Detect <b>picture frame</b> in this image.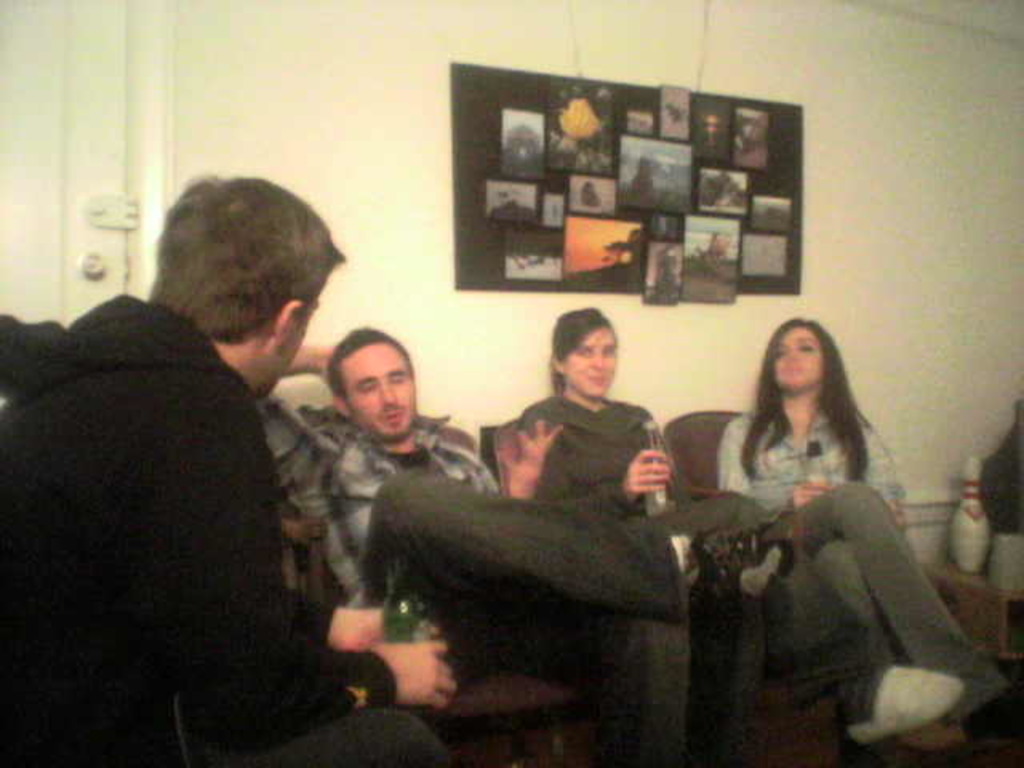
Detection: 741,230,795,280.
